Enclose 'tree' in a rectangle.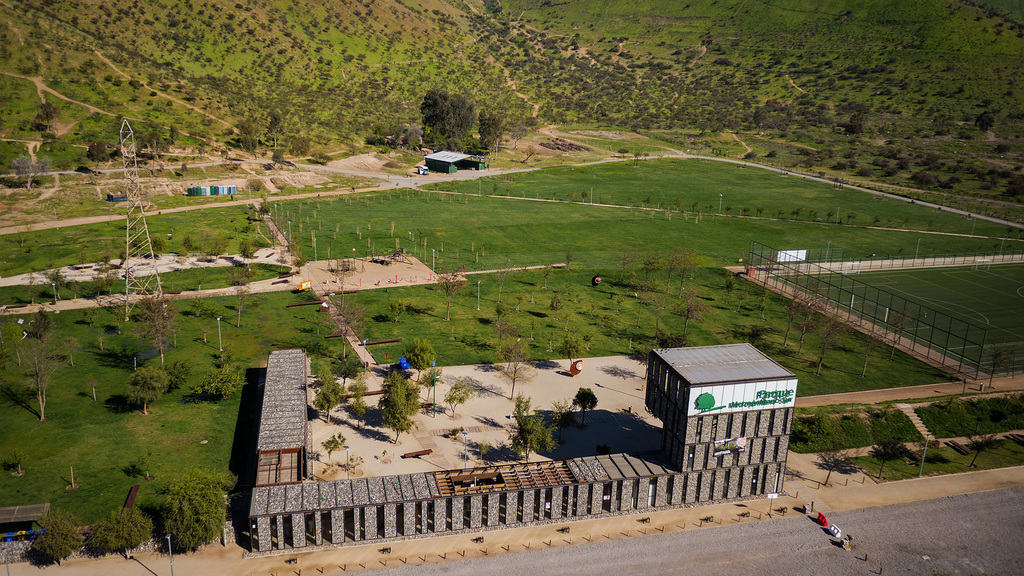
BBox(120, 293, 184, 364).
